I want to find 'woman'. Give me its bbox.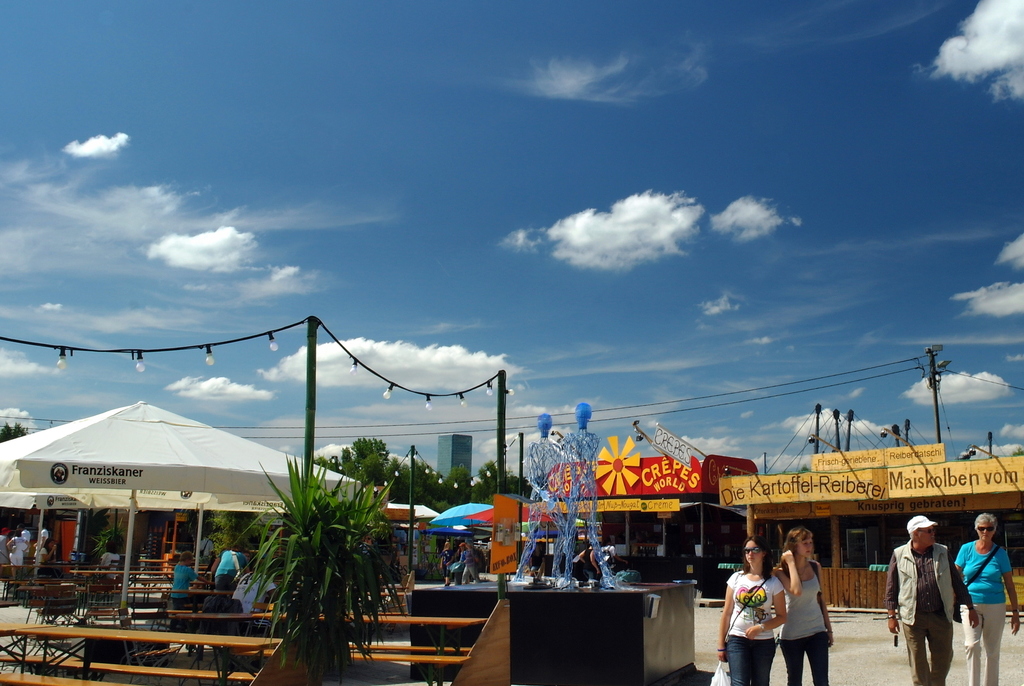
714,527,786,685.
